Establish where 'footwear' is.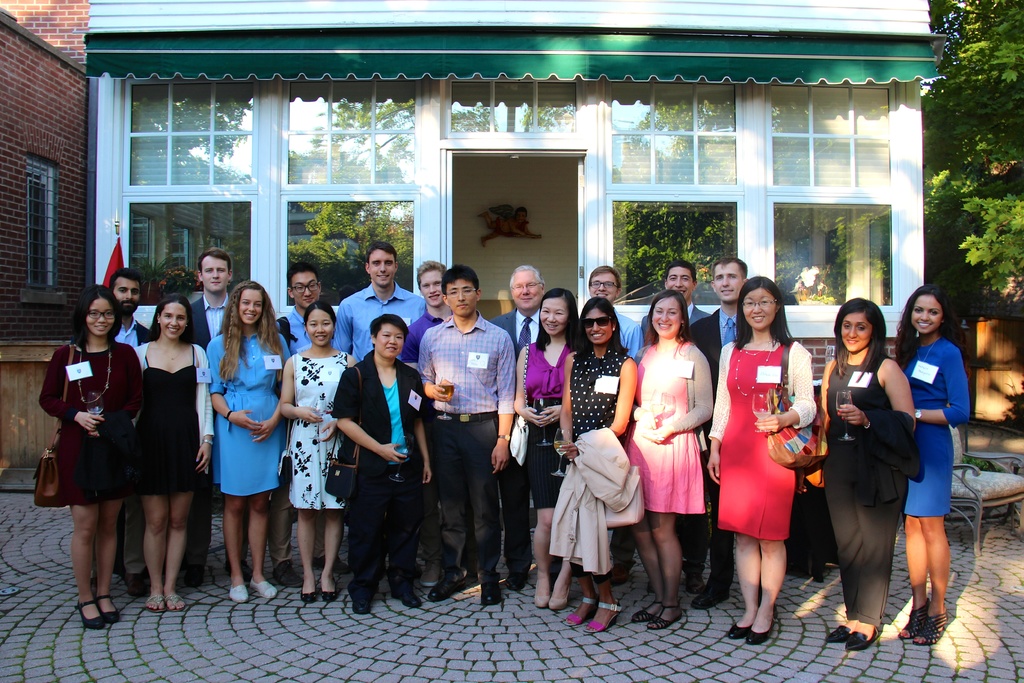
Established at <box>582,599,621,634</box>.
